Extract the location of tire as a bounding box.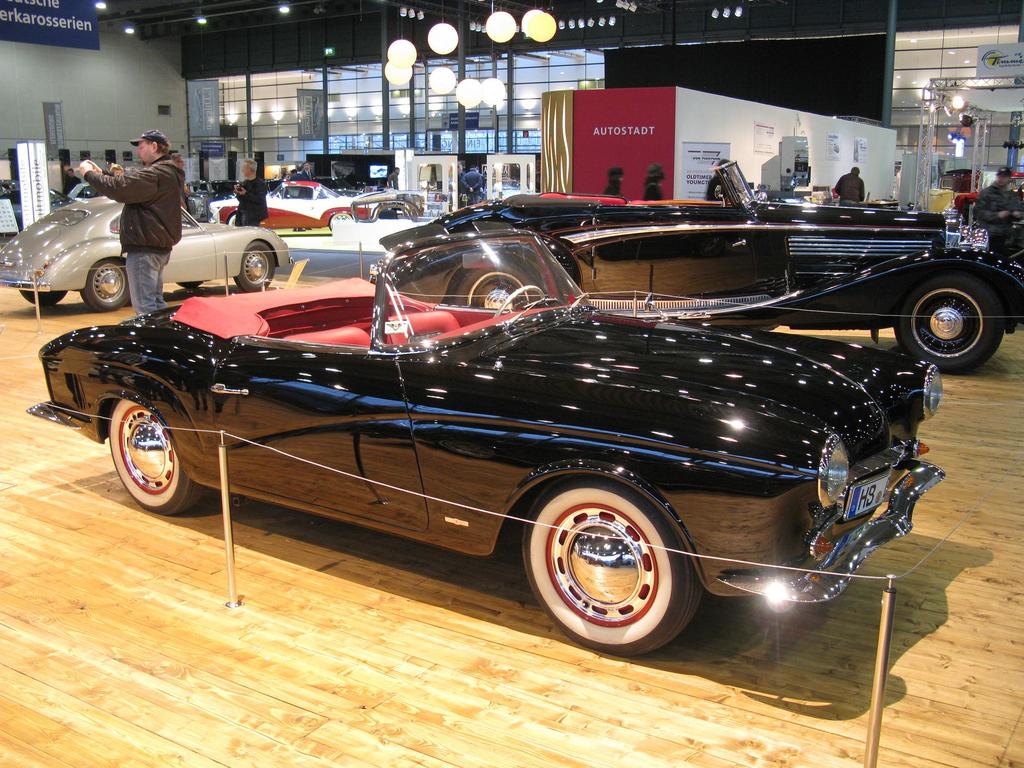
{"left": 81, "top": 259, "right": 138, "bottom": 308}.
